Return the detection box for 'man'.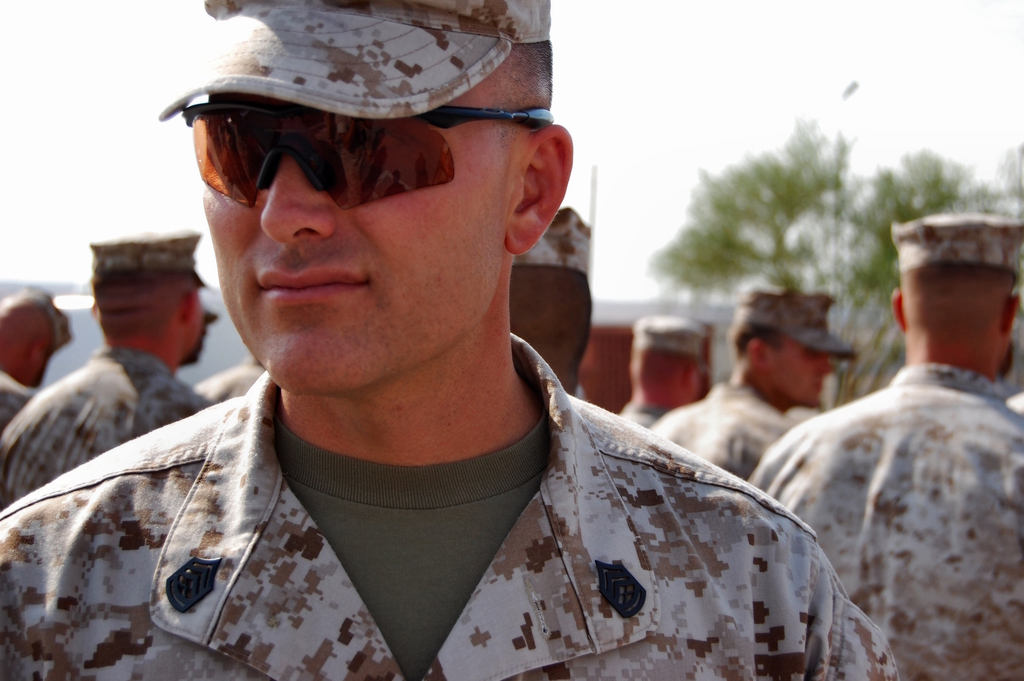
crop(780, 210, 1020, 678).
